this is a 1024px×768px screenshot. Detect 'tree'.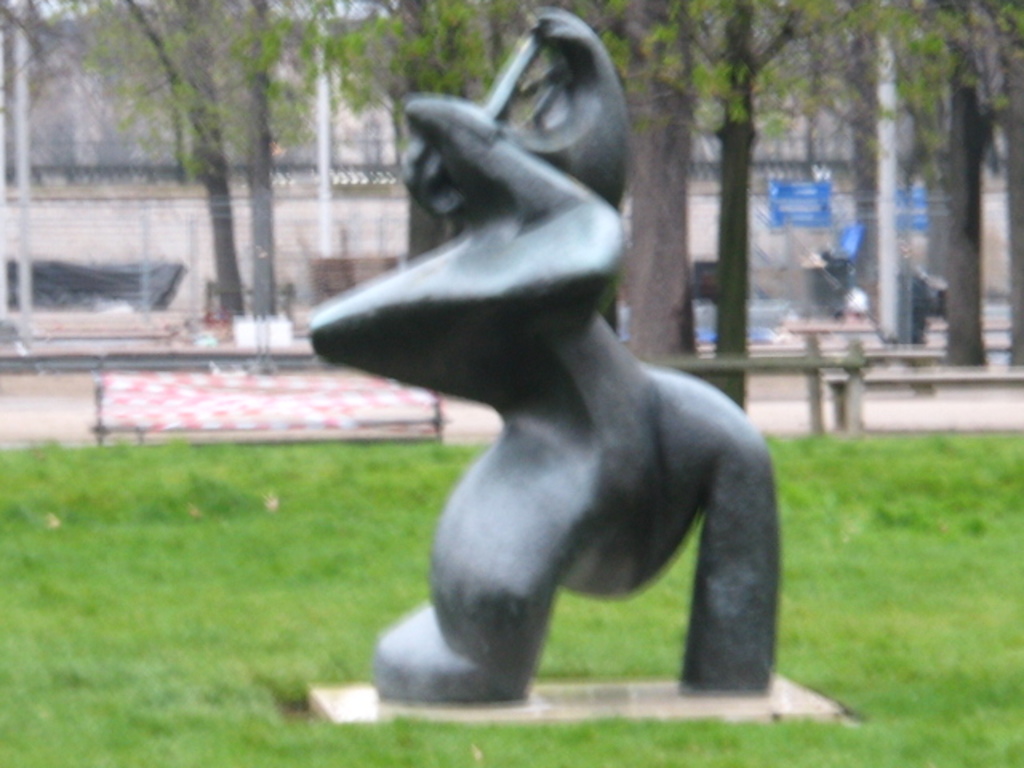
[x1=893, y1=0, x2=1022, y2=370].
